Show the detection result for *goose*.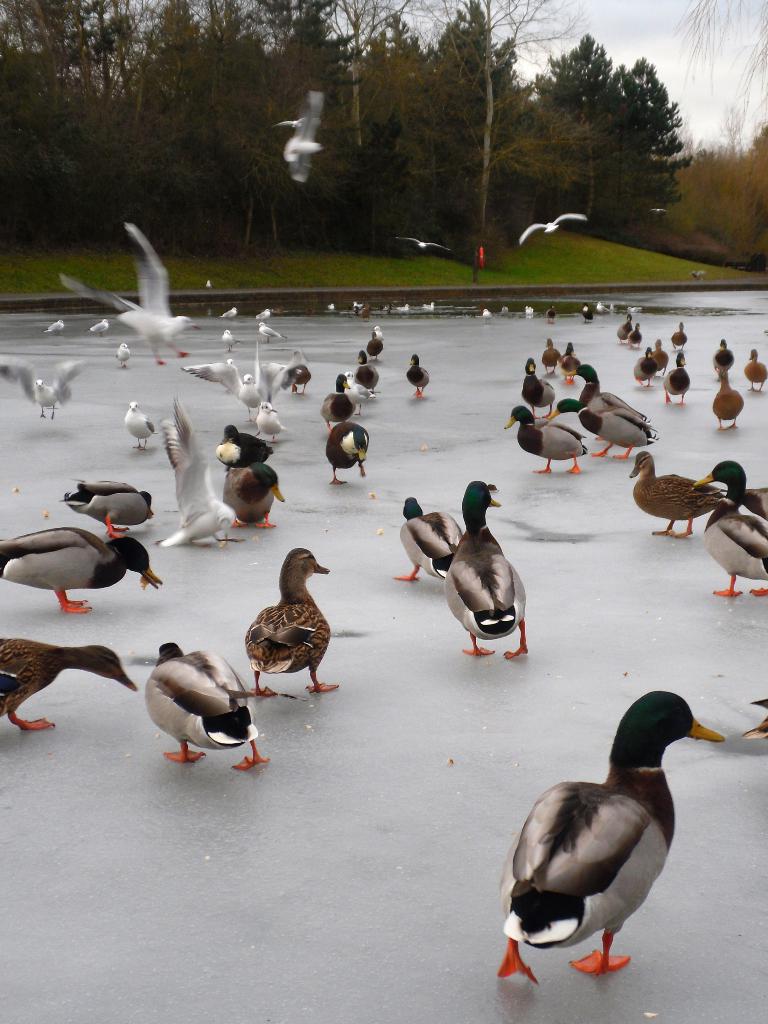
region(564, 342, 576, 371).
